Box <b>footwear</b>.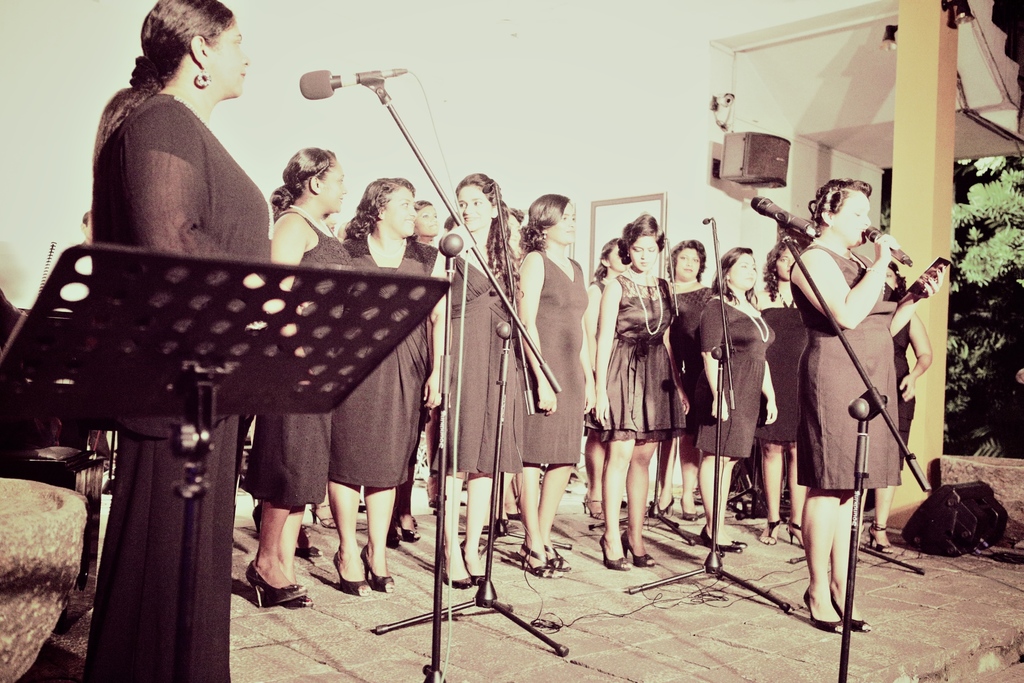
detection(522, 552, 552, 579).
